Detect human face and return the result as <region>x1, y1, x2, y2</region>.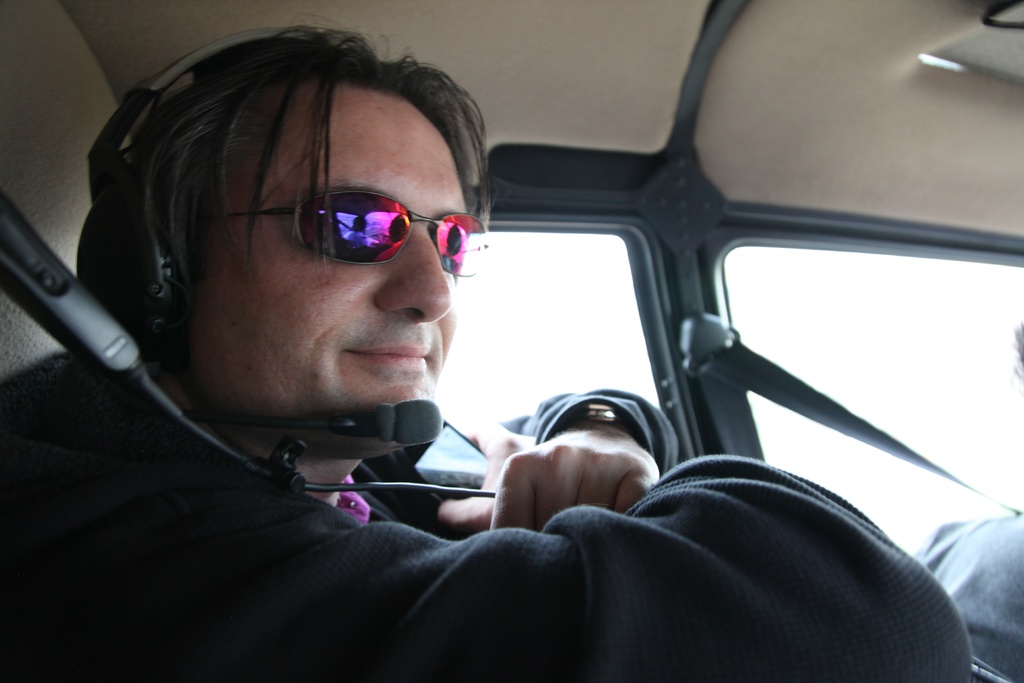
<region>183, 83, 461, 458</region>.
